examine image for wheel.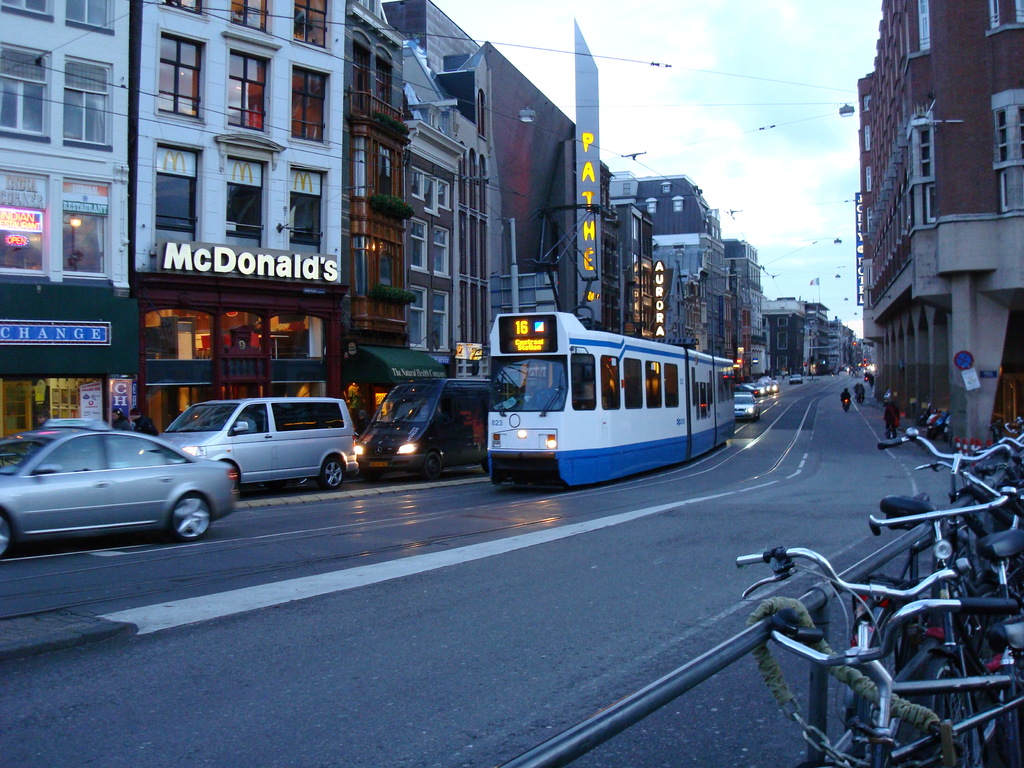
Examination result: pyautogui.locateOnScreen(360, 470, 380, 481).
